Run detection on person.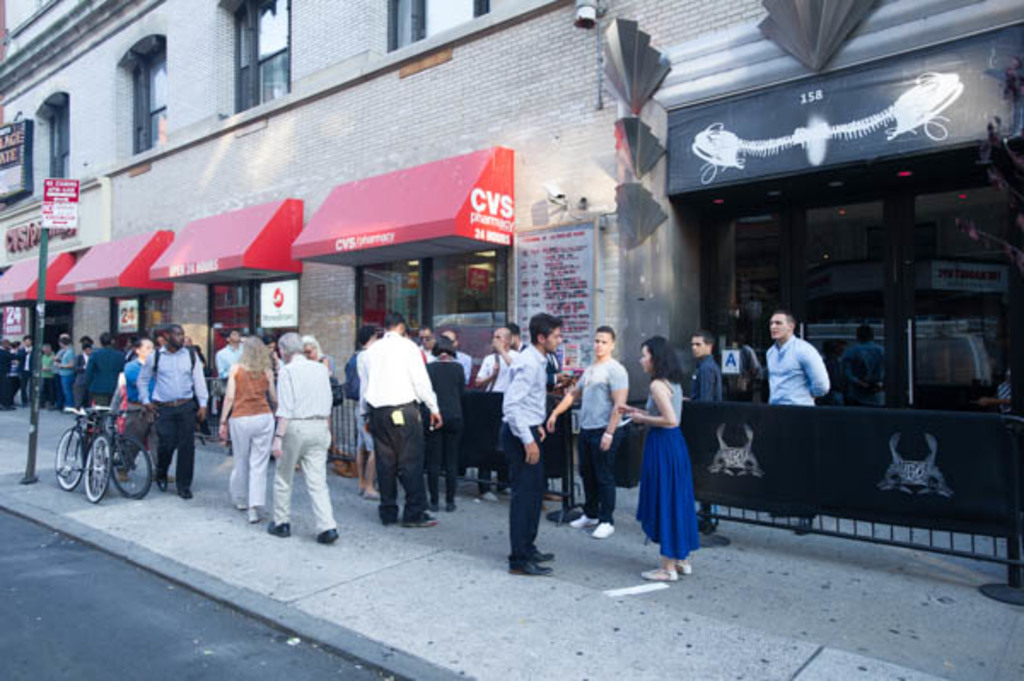
Result: (43,343,56,406).
